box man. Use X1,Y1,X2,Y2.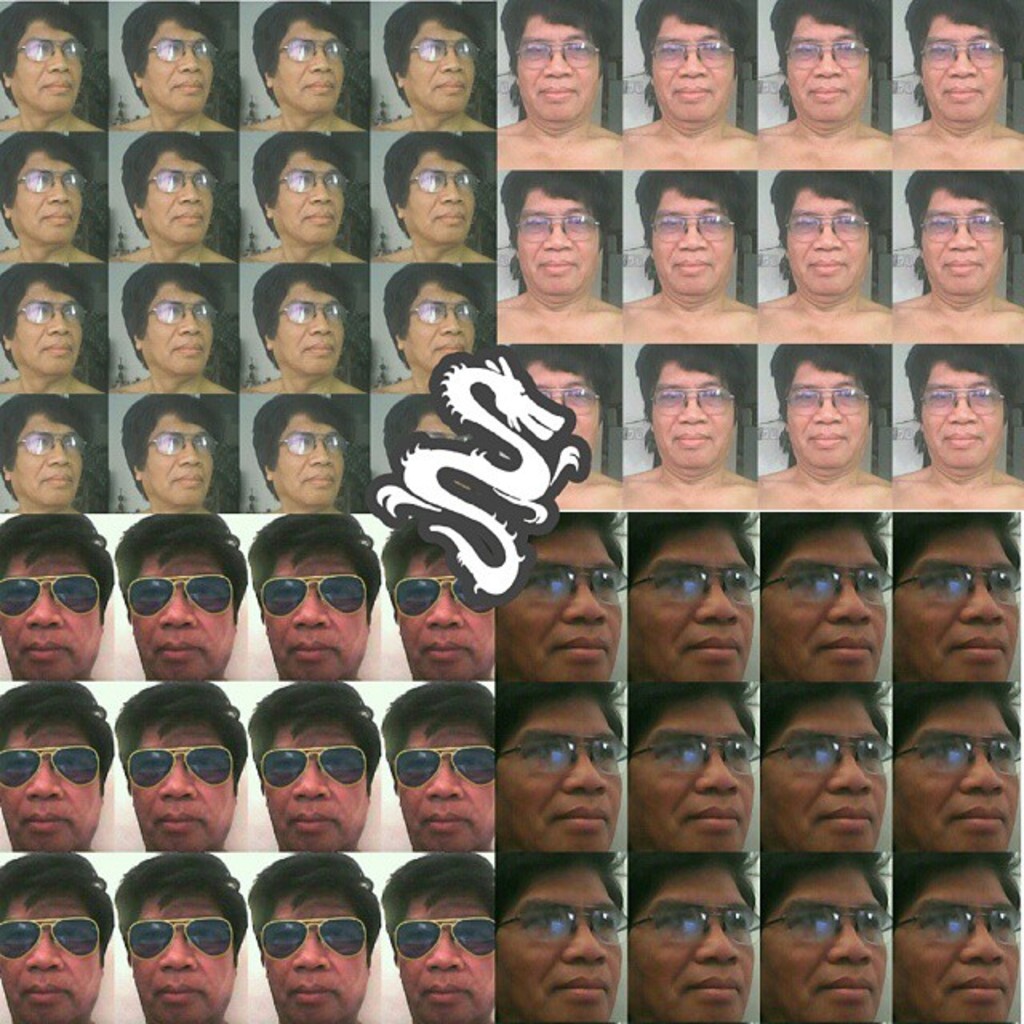
501,672,622,851.
